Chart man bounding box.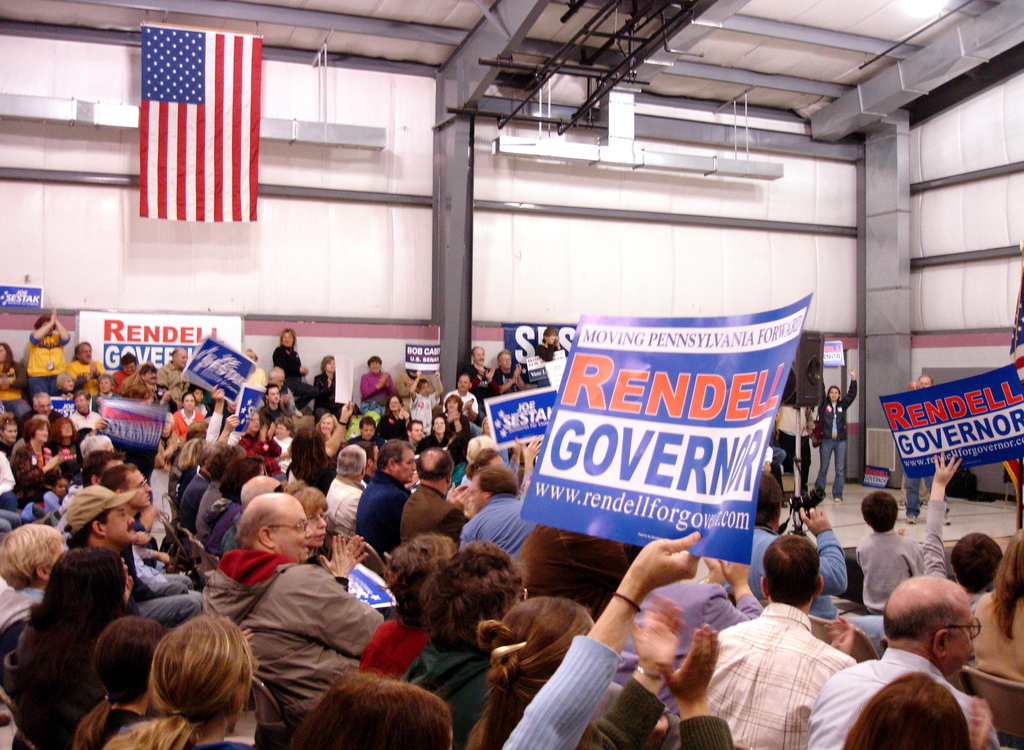
Charted: x1=20, y1=390, x2=69, y2=442.
